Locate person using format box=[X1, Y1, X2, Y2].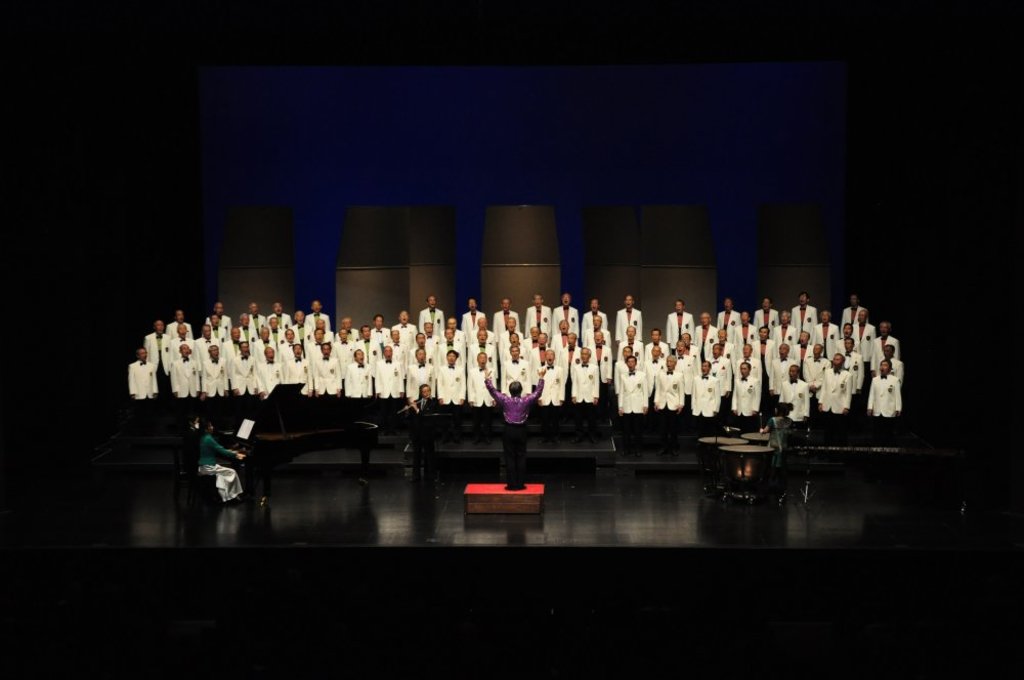
box=[753, 399, 795, 480].
